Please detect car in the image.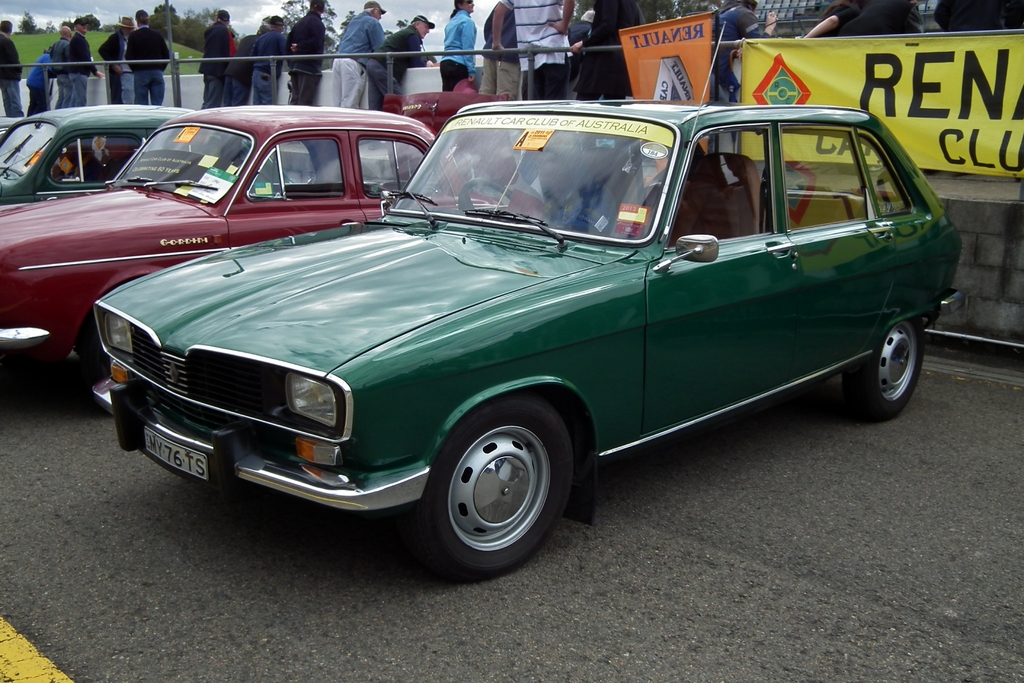
0 114 25 146.
